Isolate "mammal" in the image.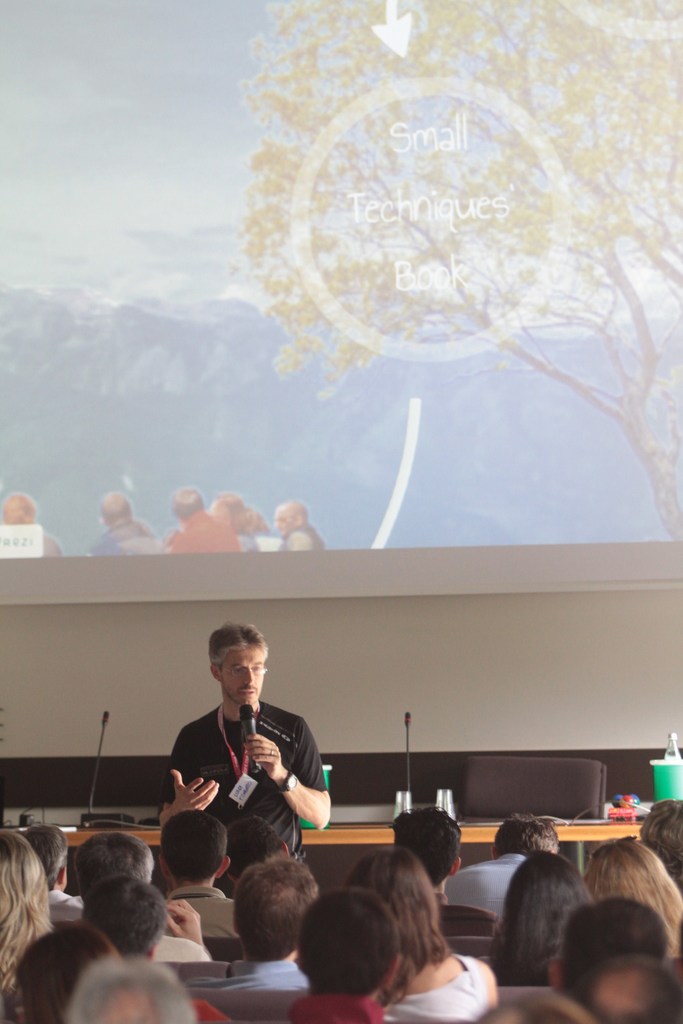
Isolated region: {"left": 642, "top": 800, "right": 682, "bottom": 891}.
